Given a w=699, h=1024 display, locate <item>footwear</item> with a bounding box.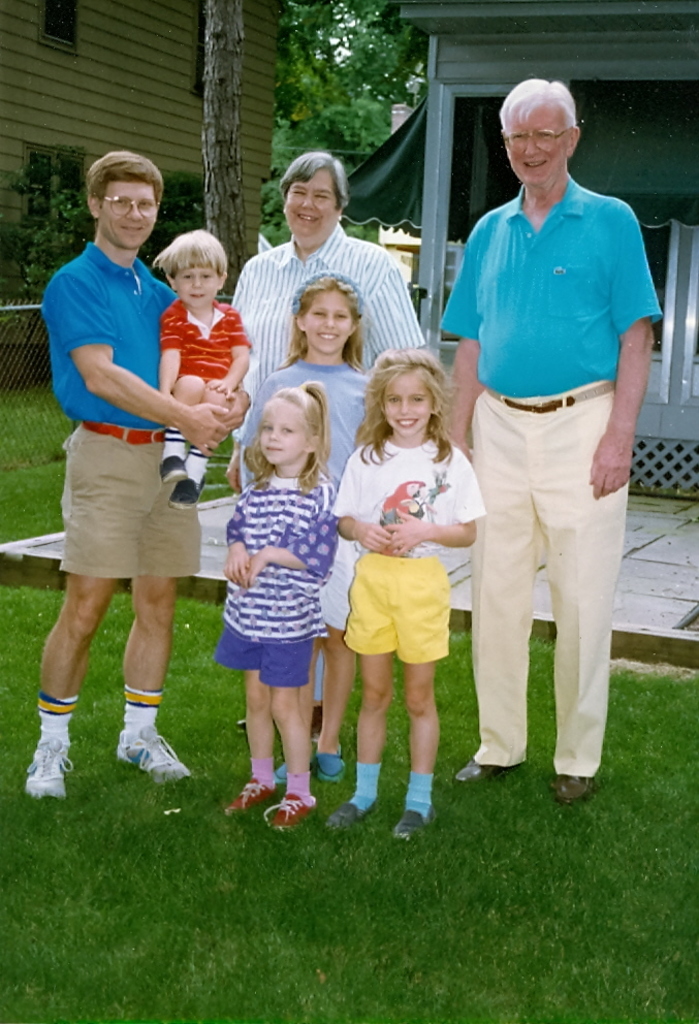
Located: x1=315, y1=741, x2=347, y2=780.
